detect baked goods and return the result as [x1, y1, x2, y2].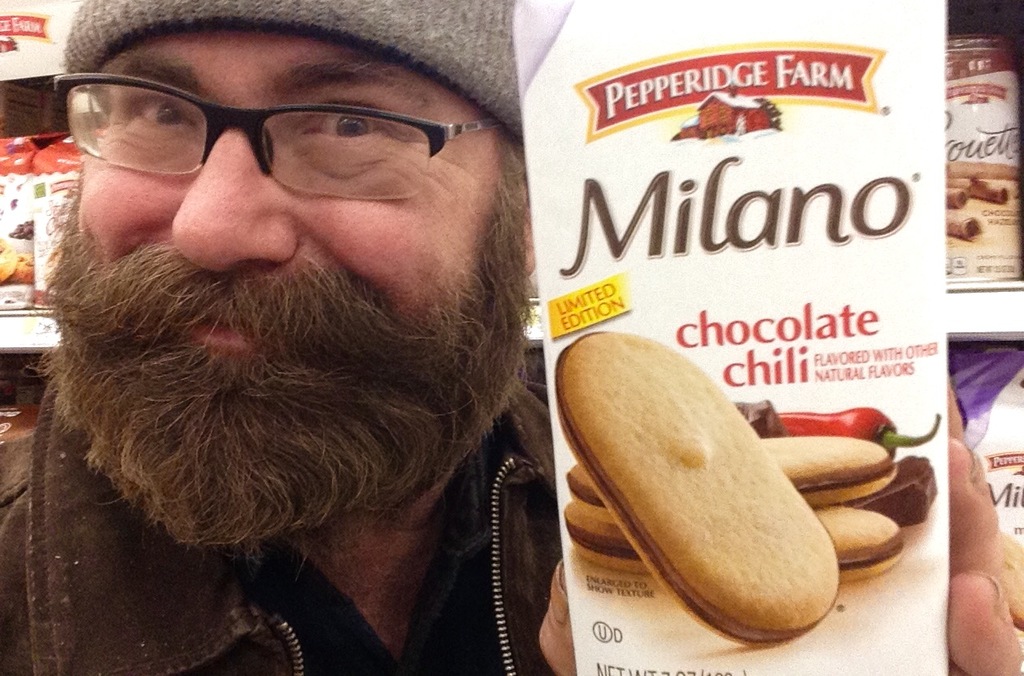
[567, 435, 895, 525].
